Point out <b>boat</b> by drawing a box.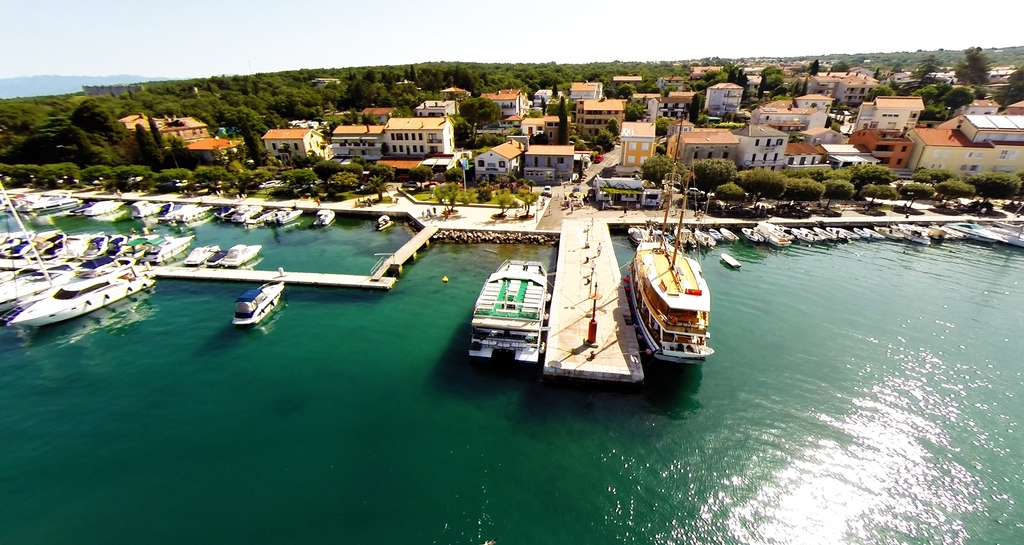
box(677, 225, 689, 244).
